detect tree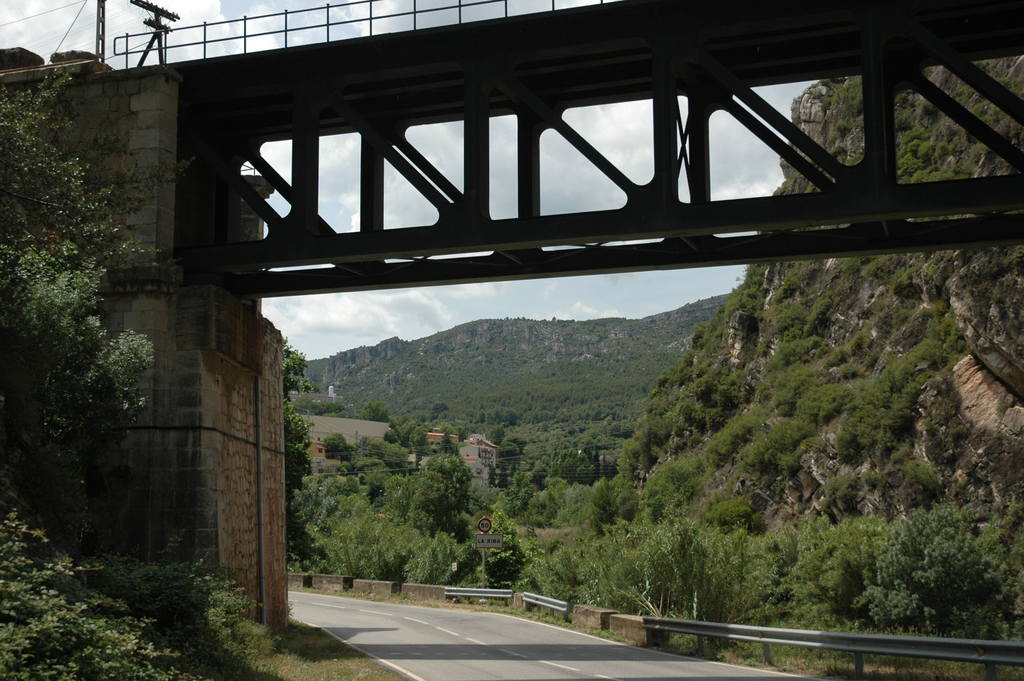
BBox(1, 69, 166, 277)
